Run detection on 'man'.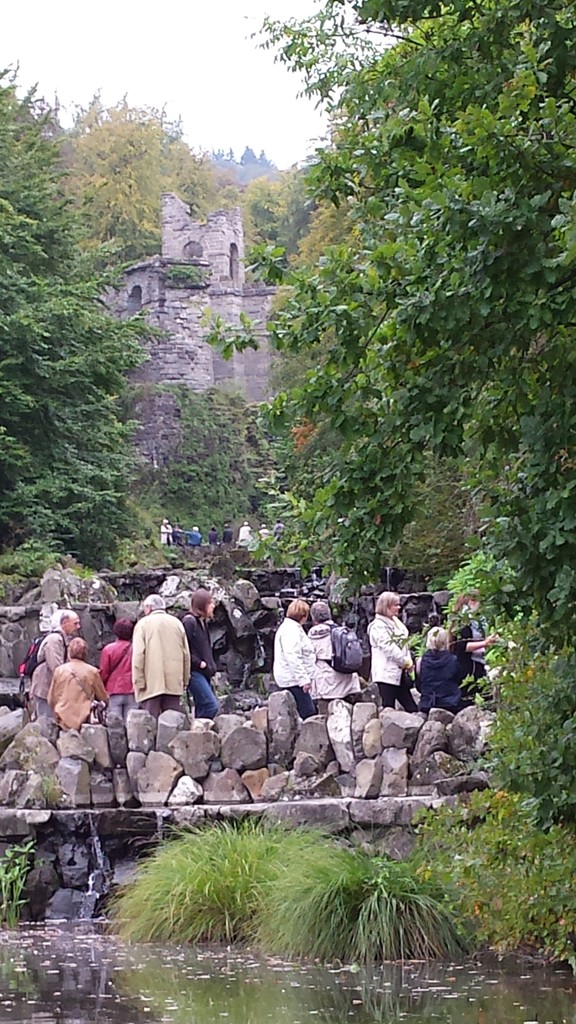
Result: left=29, top=612, right=81, bottom=722.
